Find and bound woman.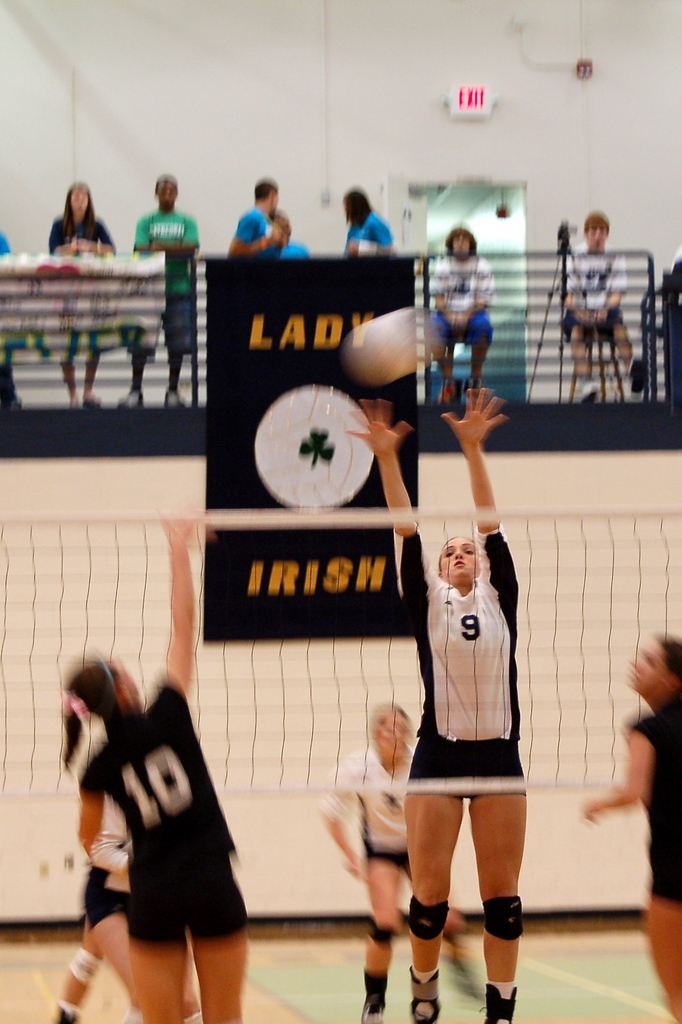
Bound: box=[47, 168, 113, 408].
